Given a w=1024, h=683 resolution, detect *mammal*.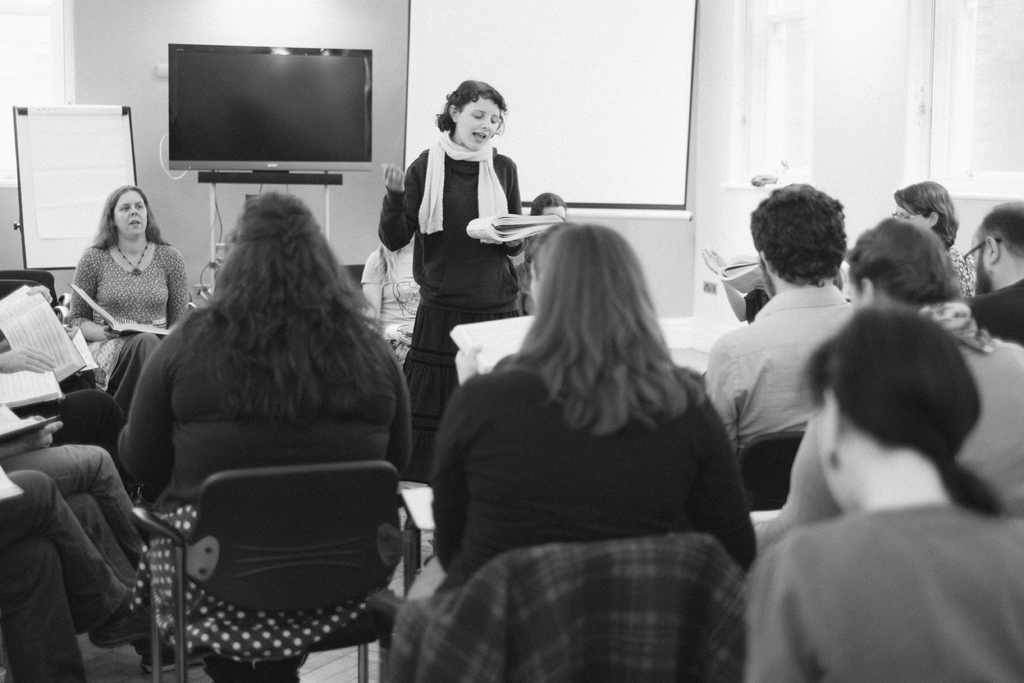
[532,189,564,225].
